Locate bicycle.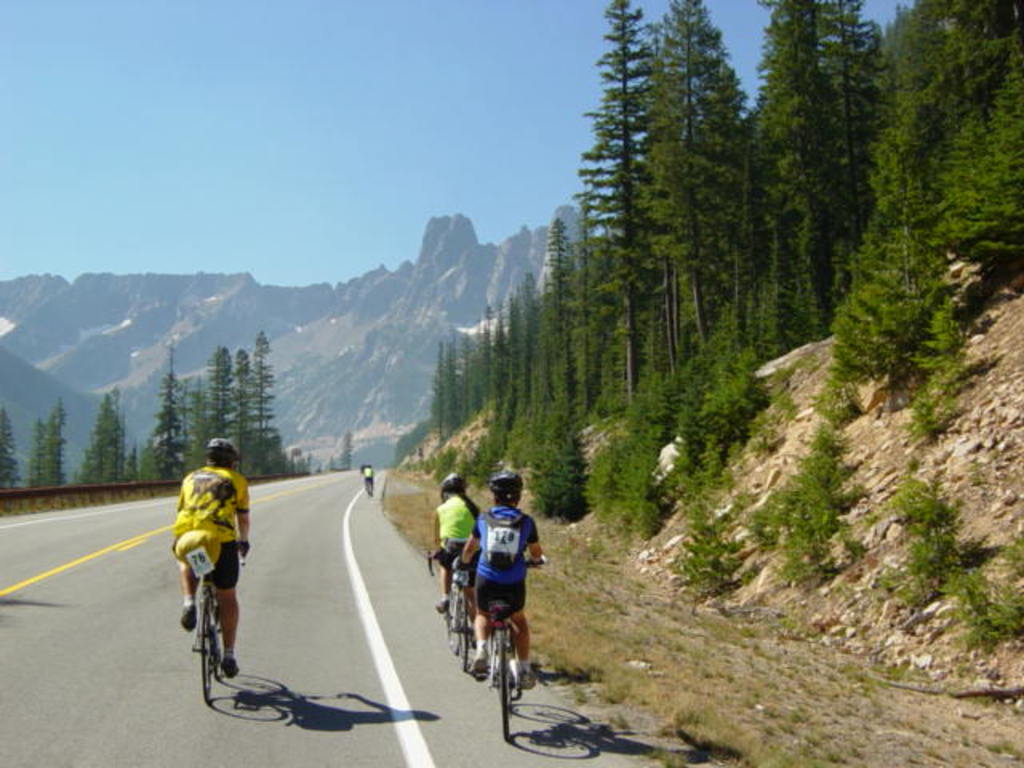
Bounding box: region(424, 547, 485, 674).
